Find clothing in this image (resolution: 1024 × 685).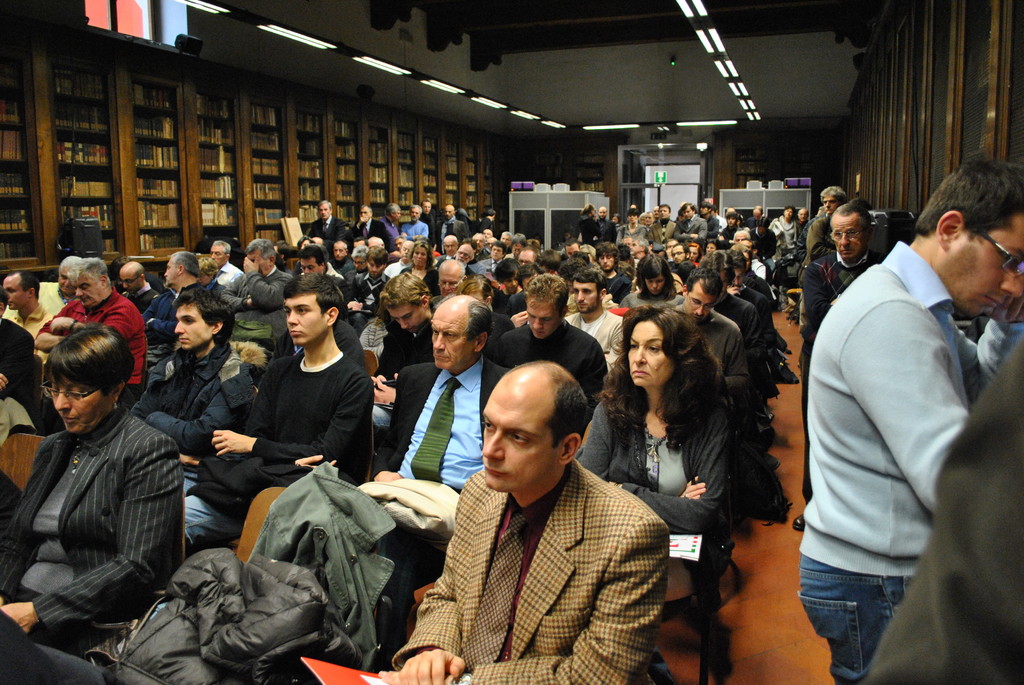
(496, 291, 524, 313).
